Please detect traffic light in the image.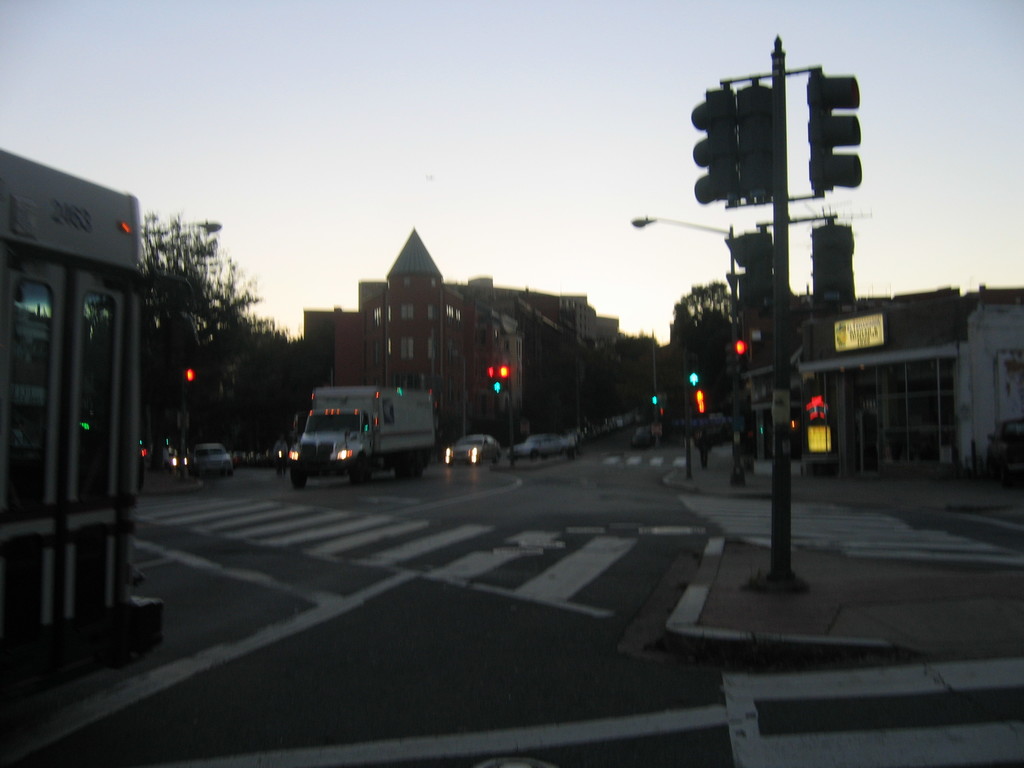
<bbox>733, 83, 771, 202</bbox>.
